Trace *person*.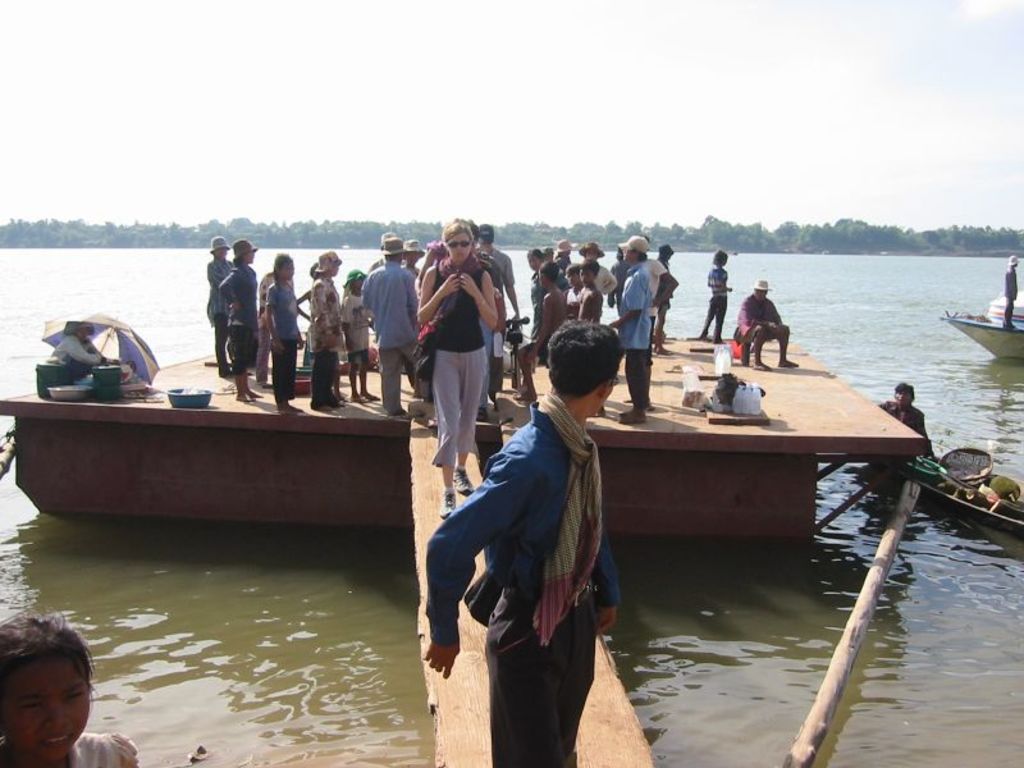
Traced to detection(879, 379, 934, 498).
